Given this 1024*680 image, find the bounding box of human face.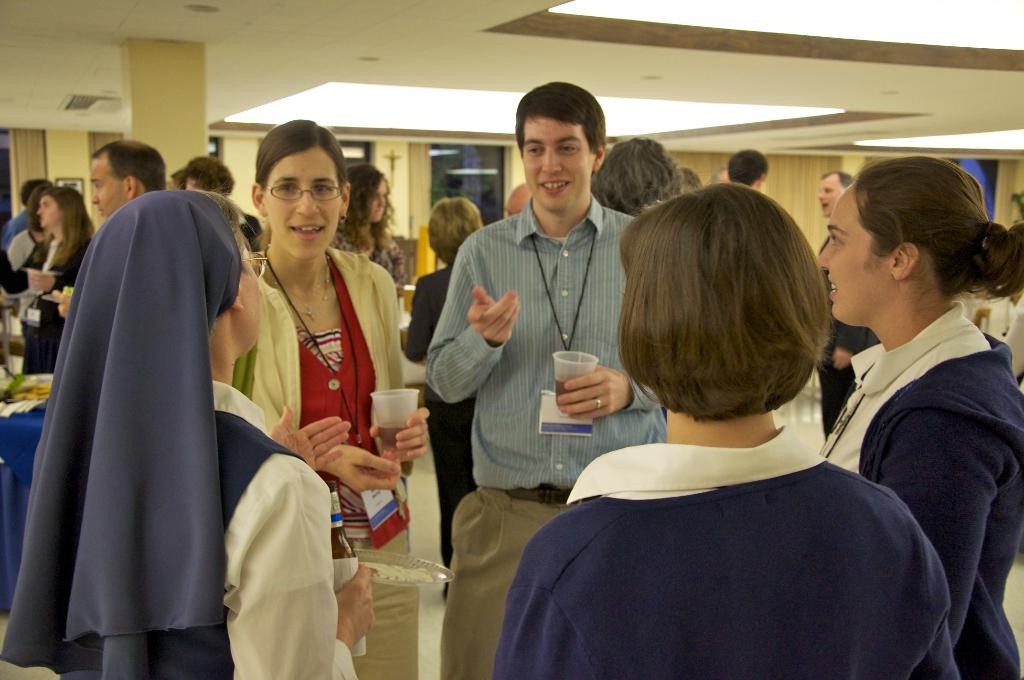
select_region(521, 124, 604, 203).
